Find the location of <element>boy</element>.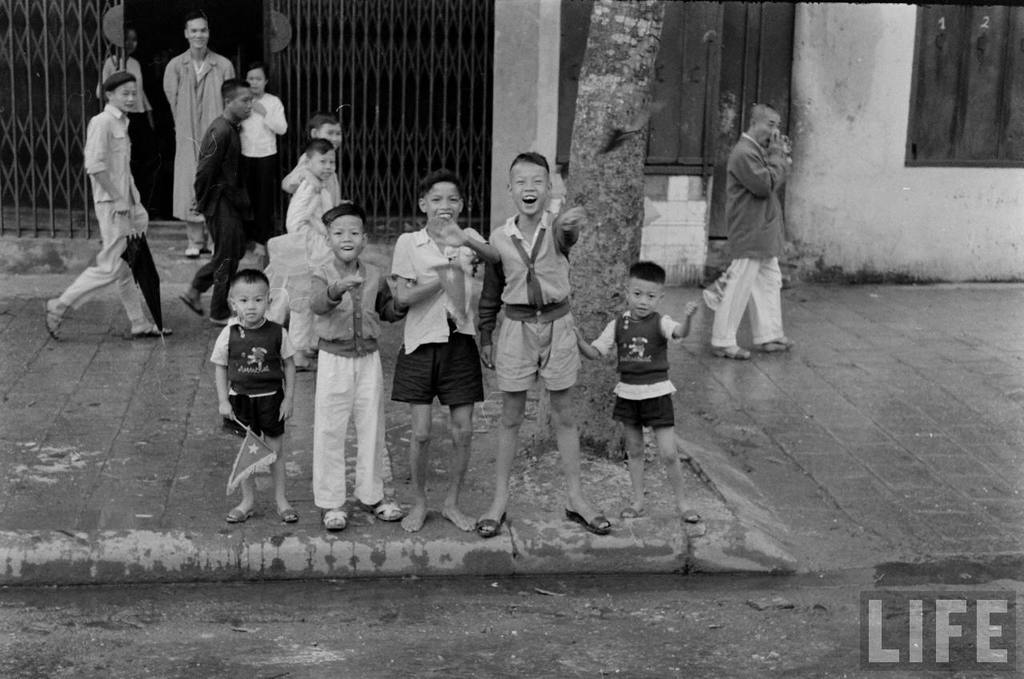
Location: 310,201,415,532.
